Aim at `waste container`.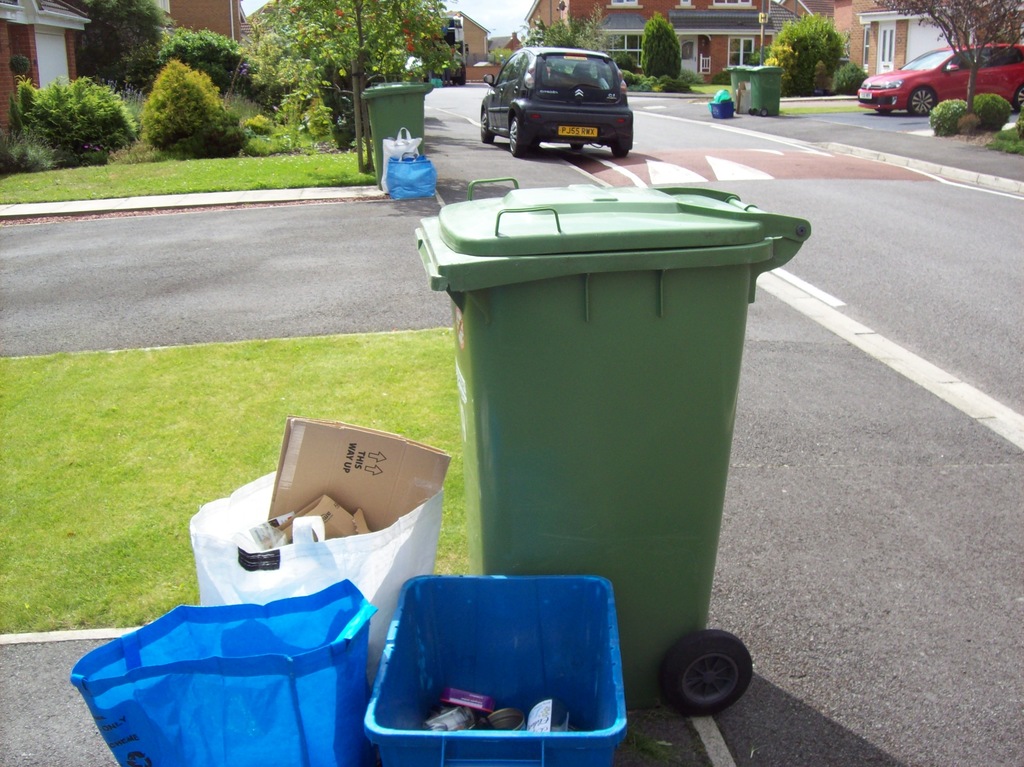
Aimed at detection(386, 566, 624, 766).
